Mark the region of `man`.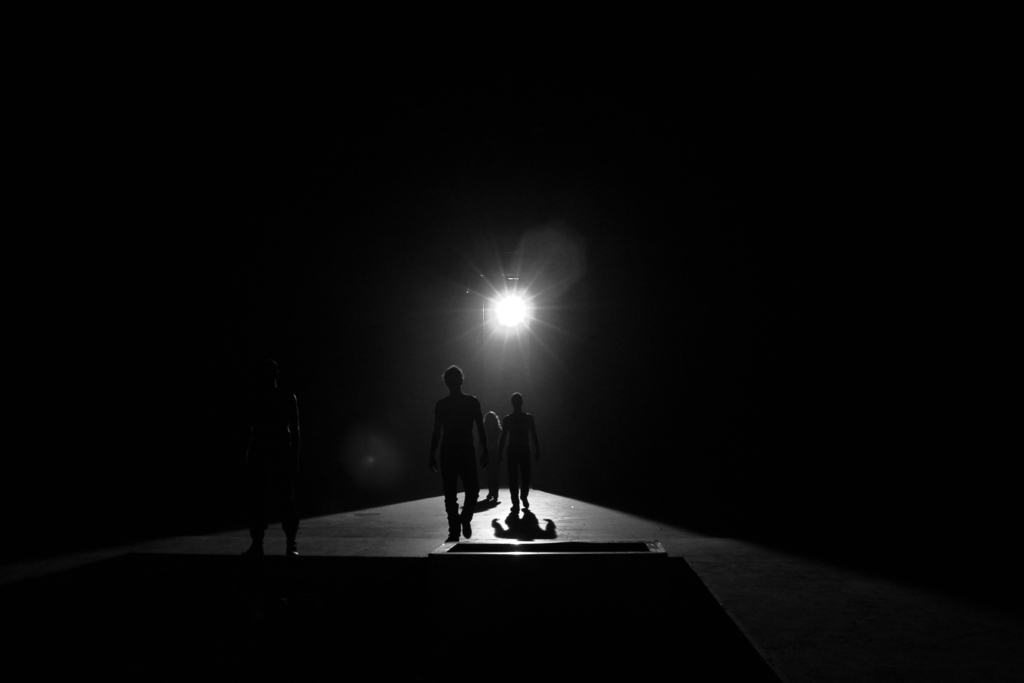
Region: [left=493, top=393, right=542, bottom=531].
